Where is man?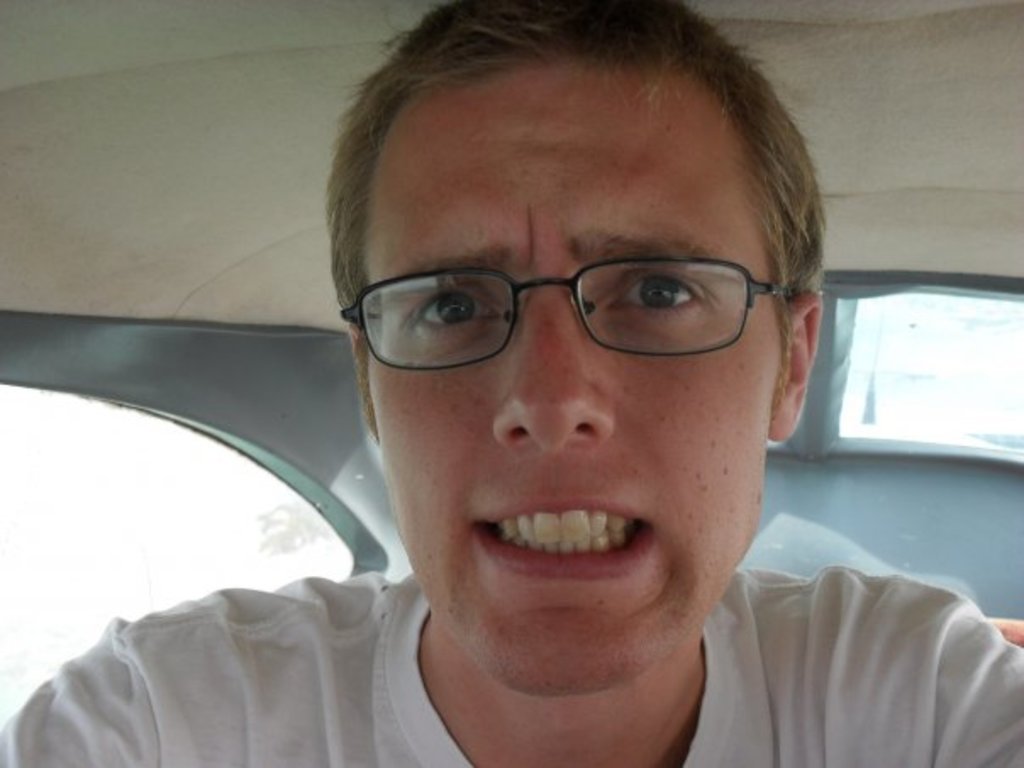
box(0, 0, 1022, 766).
